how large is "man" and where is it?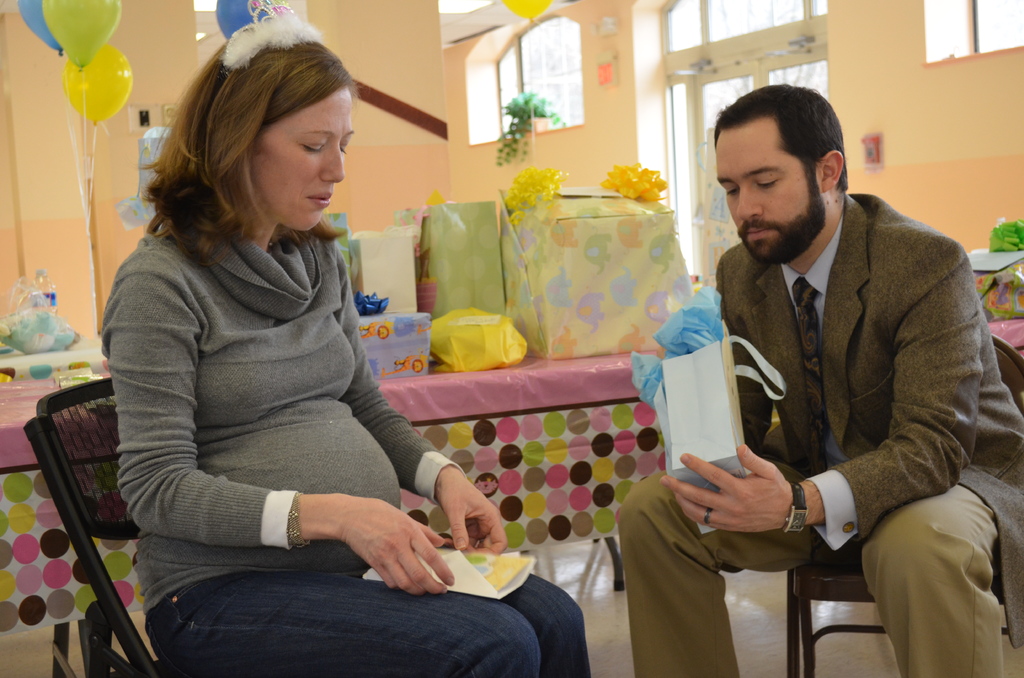
Bounding box: bbox=[641, 95, 1001, 653].
